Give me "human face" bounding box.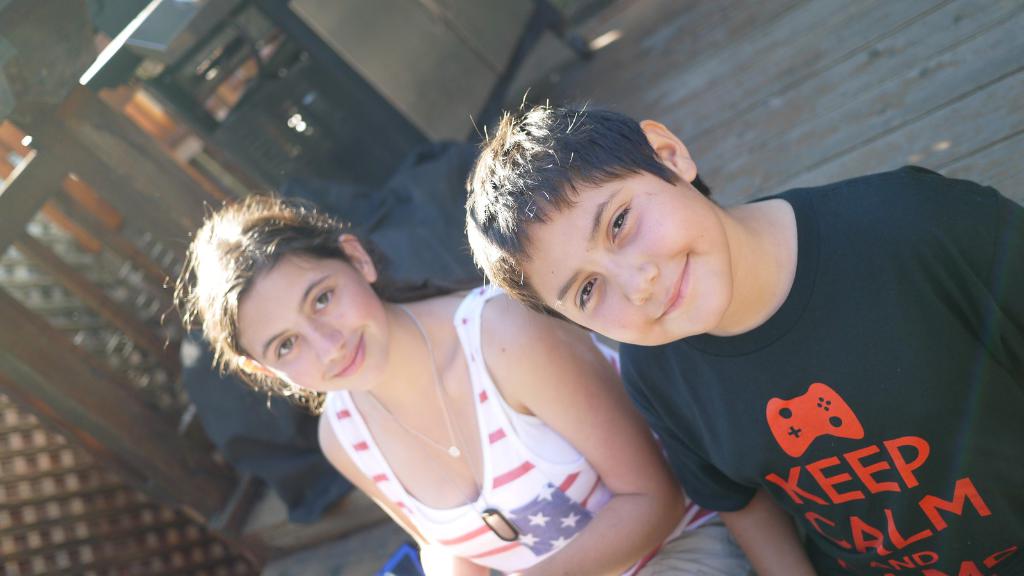
<box>233,251,390,395</box>.
